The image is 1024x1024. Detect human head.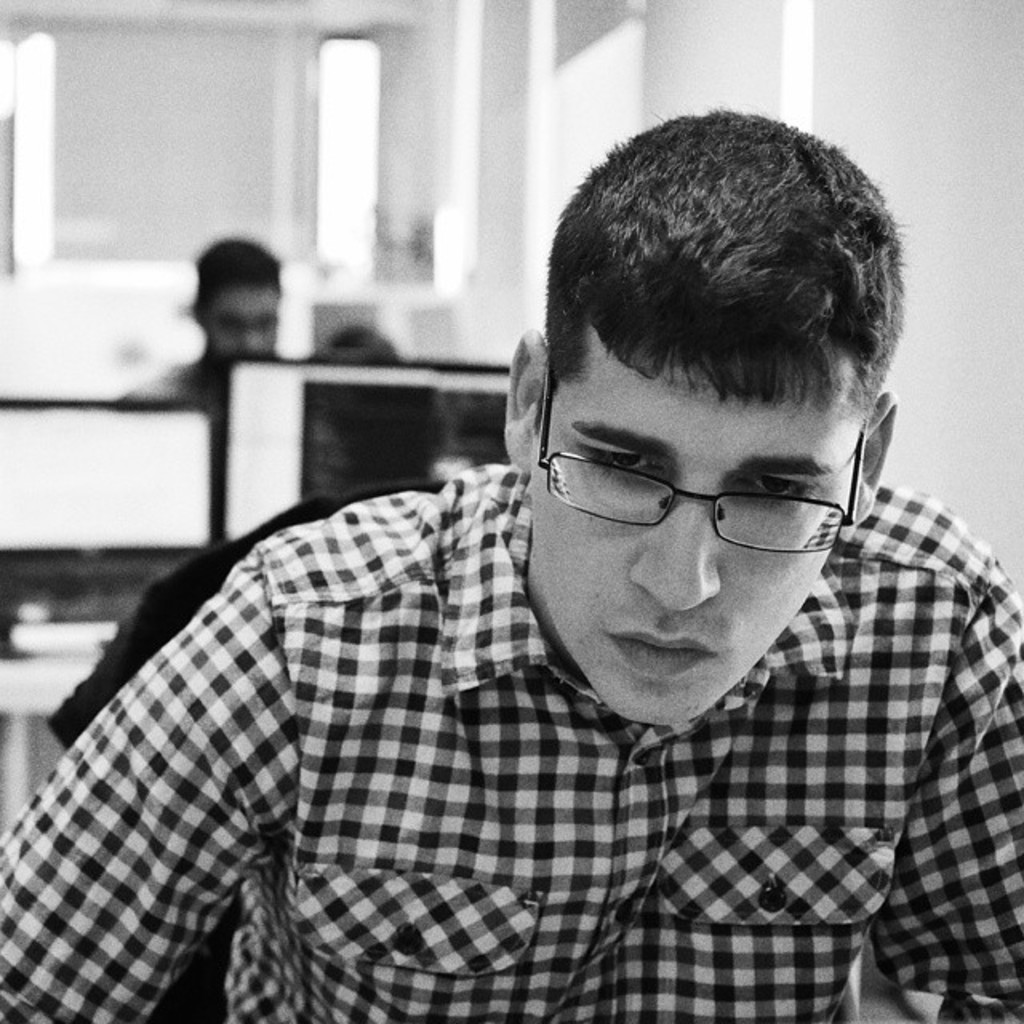
Detection: {"x1": 498, "y1": 107, "x2": 901, "y2": 733}.
